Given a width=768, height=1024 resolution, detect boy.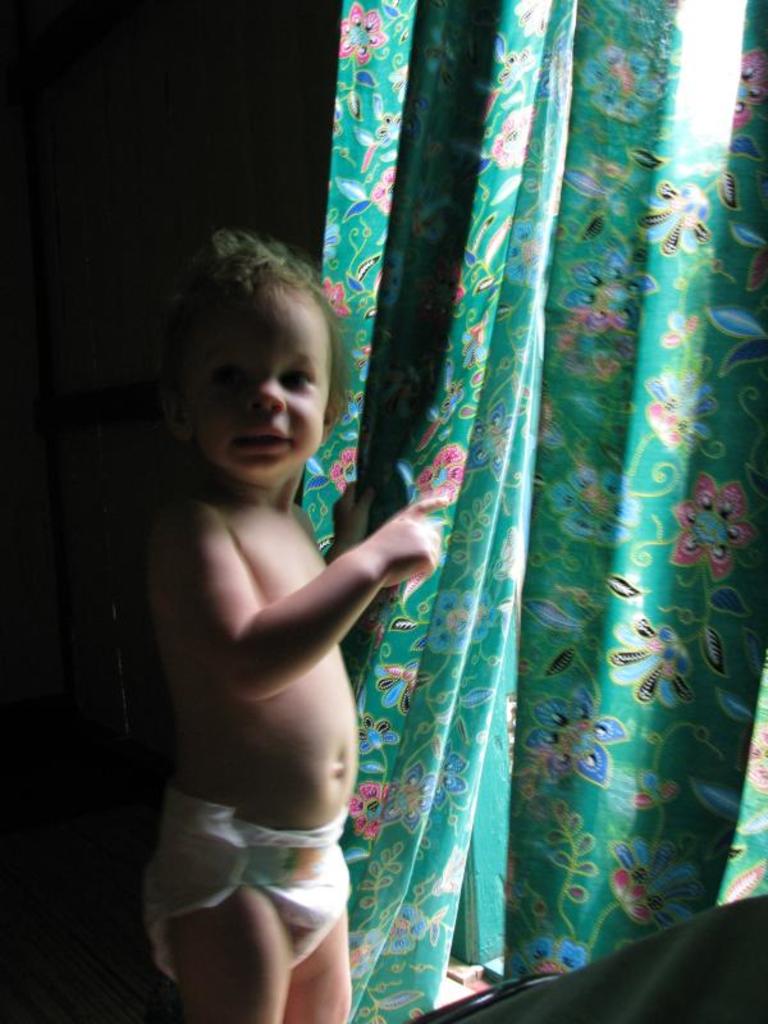
<bbox>110, 216, 443, 986</bbox>.
